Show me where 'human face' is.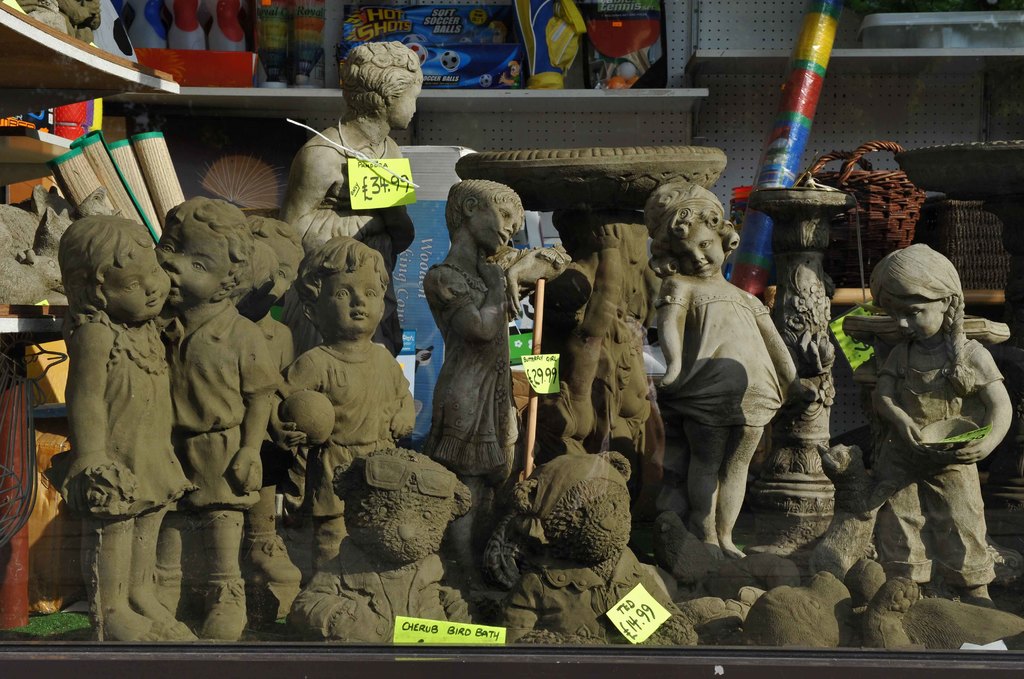
'human face' is at locate(476, 204, 514, 244).
